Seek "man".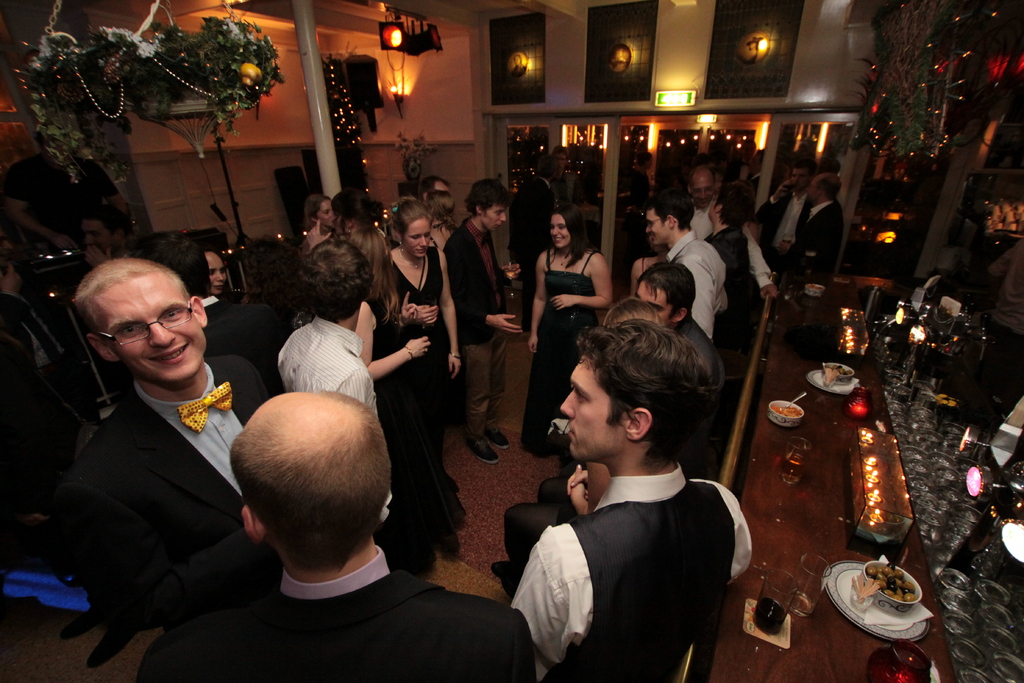
x1=647 y1=193 x2=724 y2=361.
